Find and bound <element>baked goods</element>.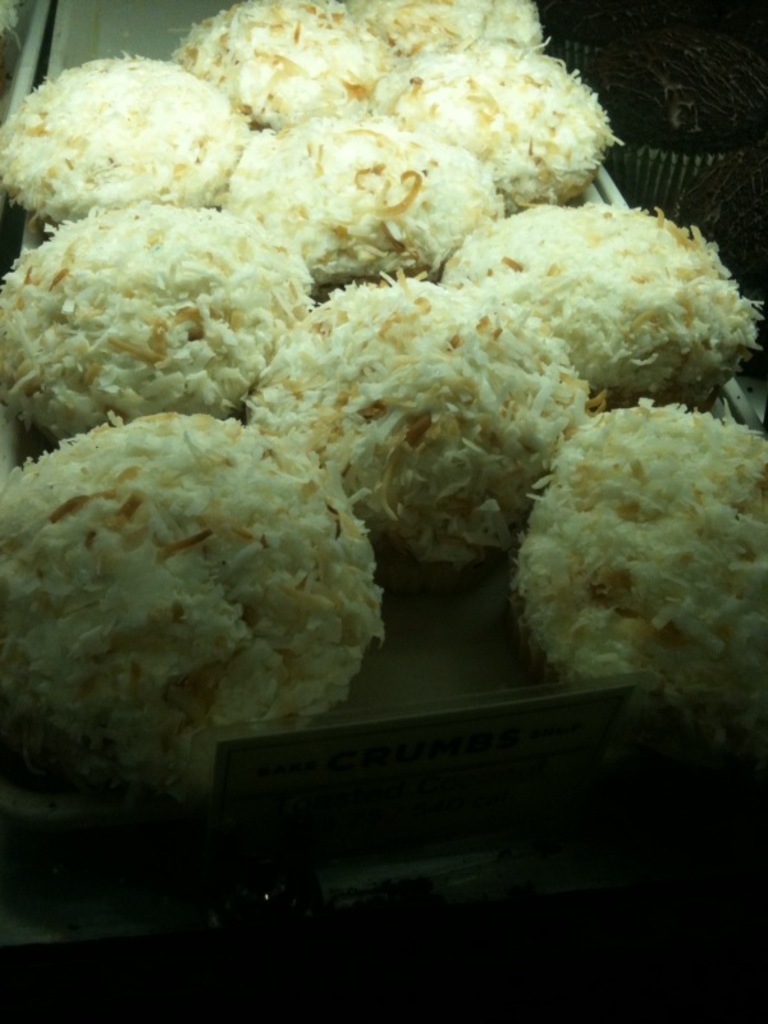
Bound: 229, 123, 506, 294.
